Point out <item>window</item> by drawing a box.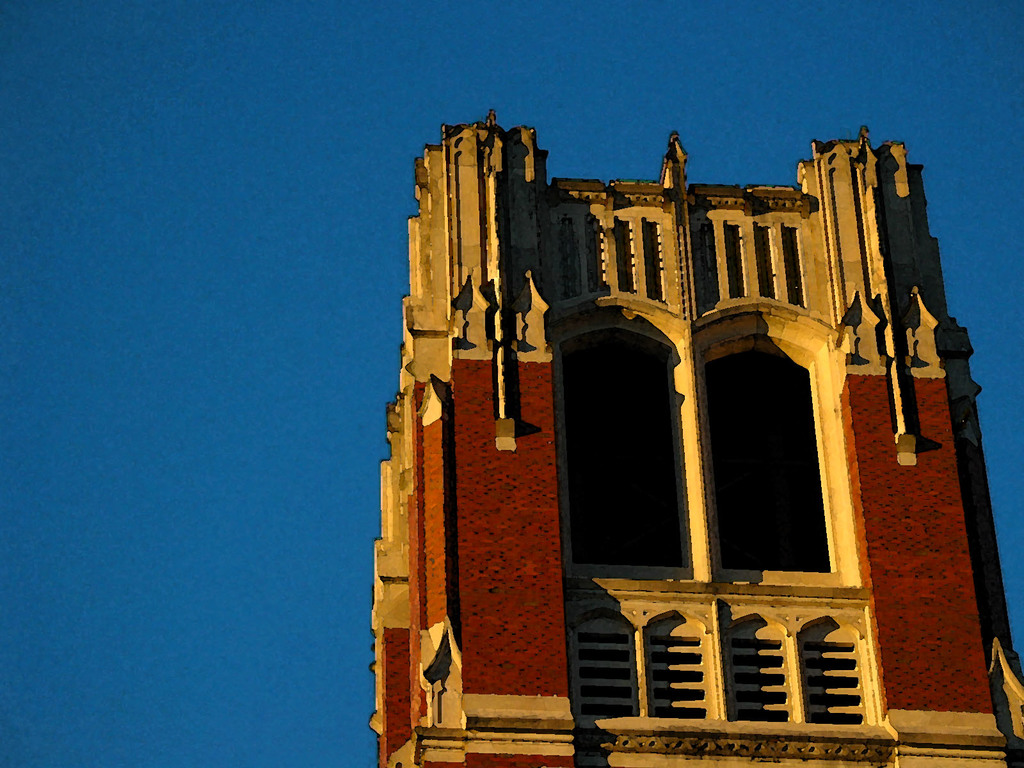
[x1=642, y1=609, x2=719, y2=720].
